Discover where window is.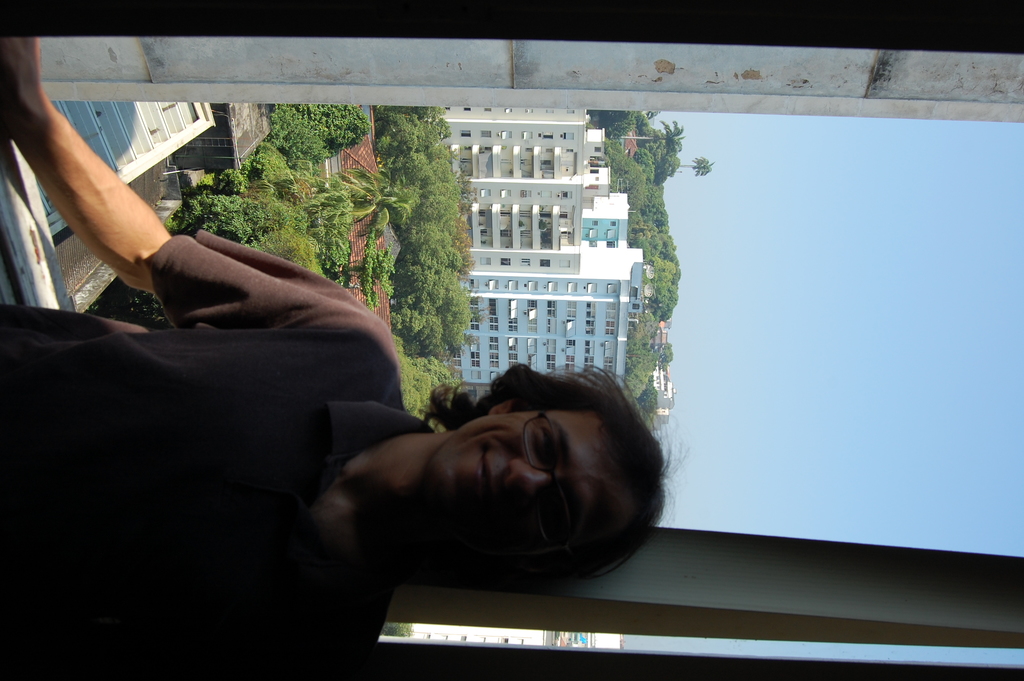
Discovered at <region>460, 128, 471, 136</region>.
